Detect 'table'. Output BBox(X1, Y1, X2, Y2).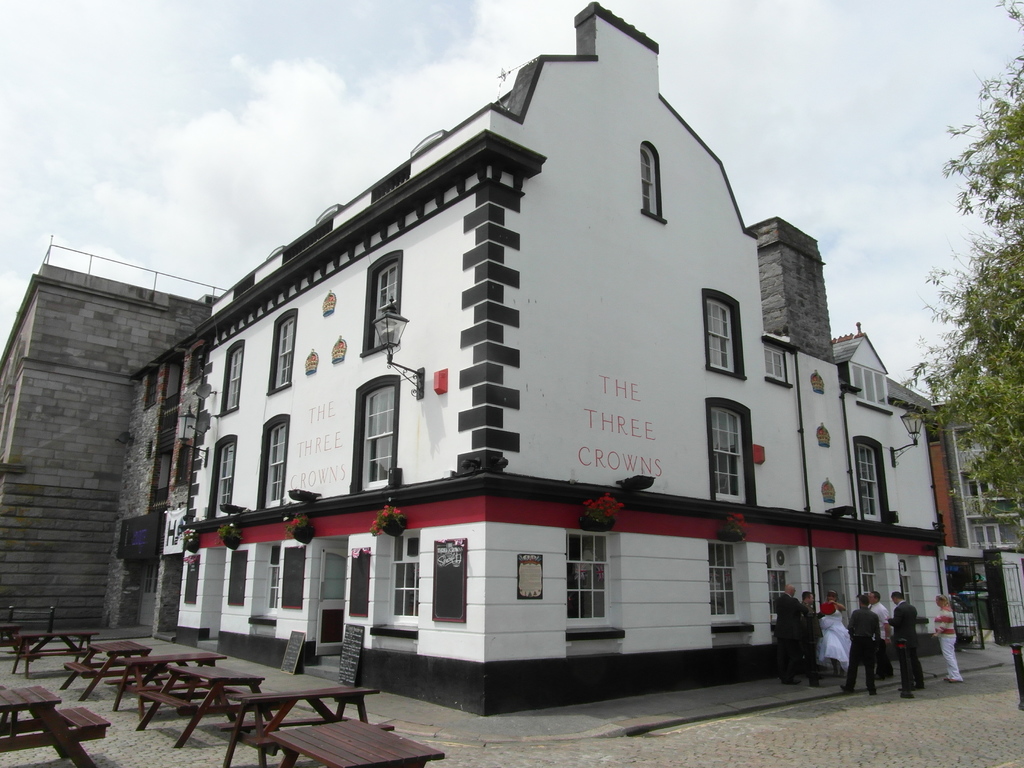
BBox(54, 664, 376, 754).
